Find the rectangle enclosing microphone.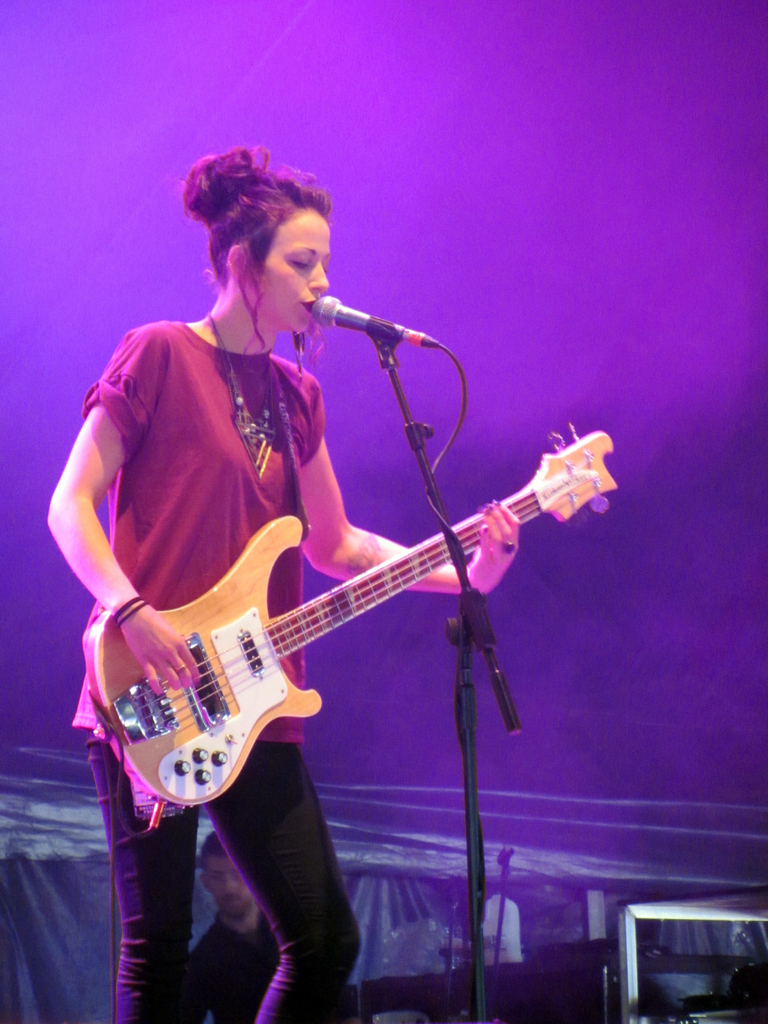
<box>287,282,411,362</box>.
